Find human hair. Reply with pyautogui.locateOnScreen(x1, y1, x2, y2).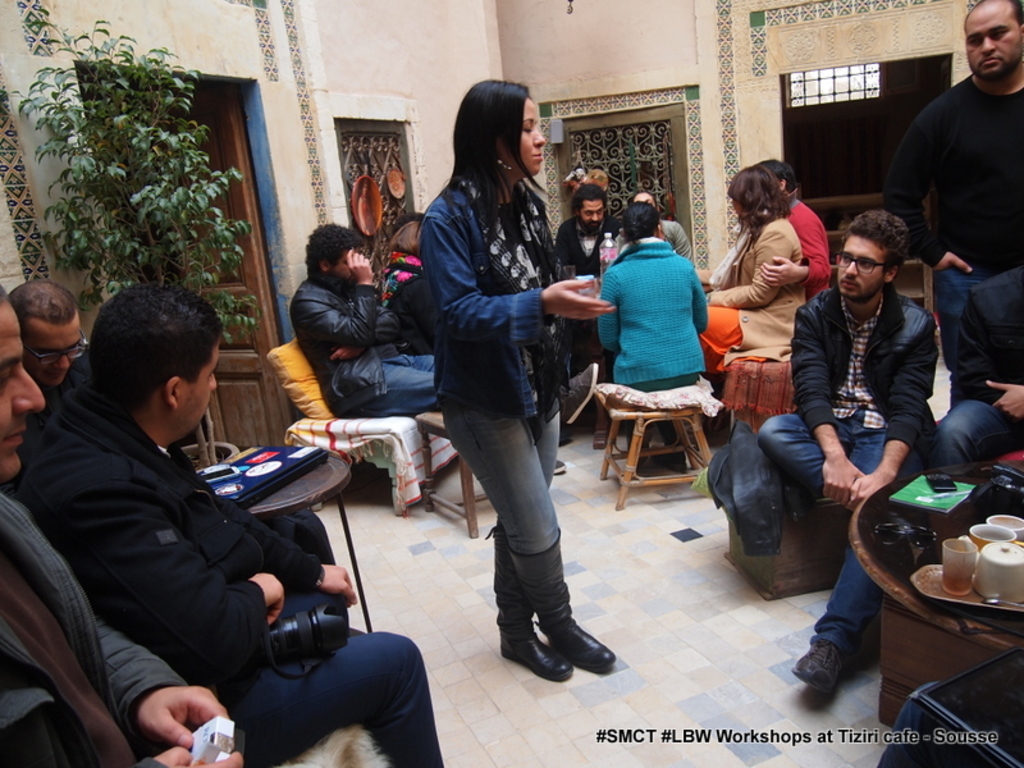
pyautogui.locateOnScreen(451, 77, 547, 206).
